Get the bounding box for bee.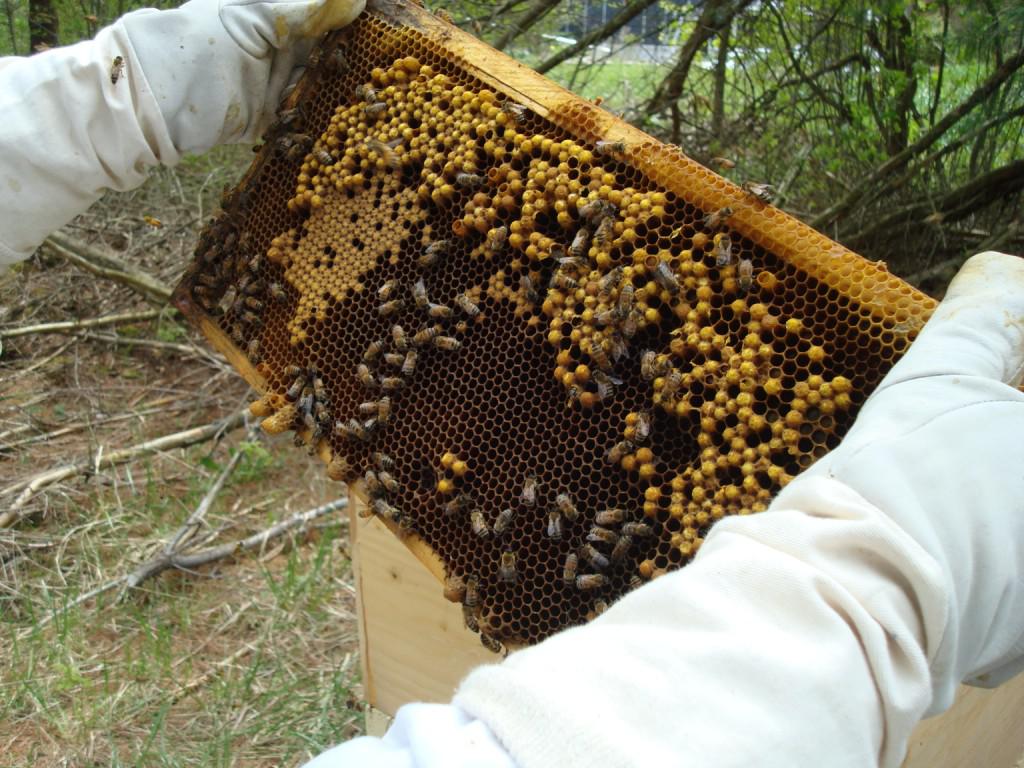
box(442, 498, 464, 517).
